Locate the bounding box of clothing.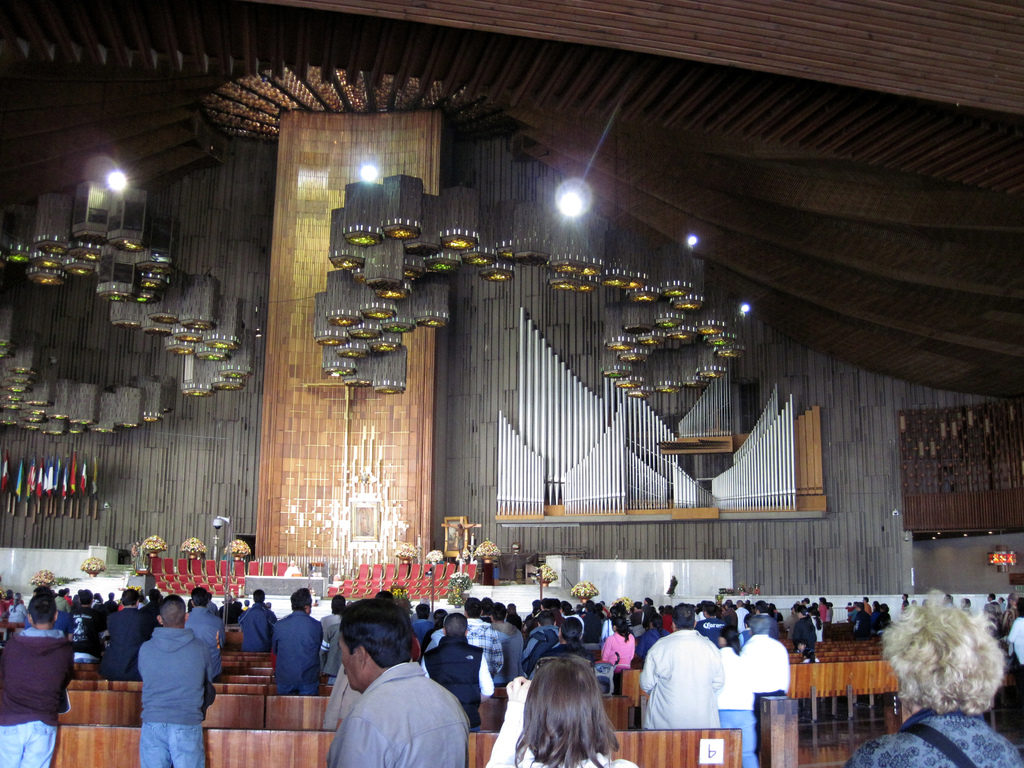
Bounding box: x1=139, y1=722, x2=207, y2=767.
